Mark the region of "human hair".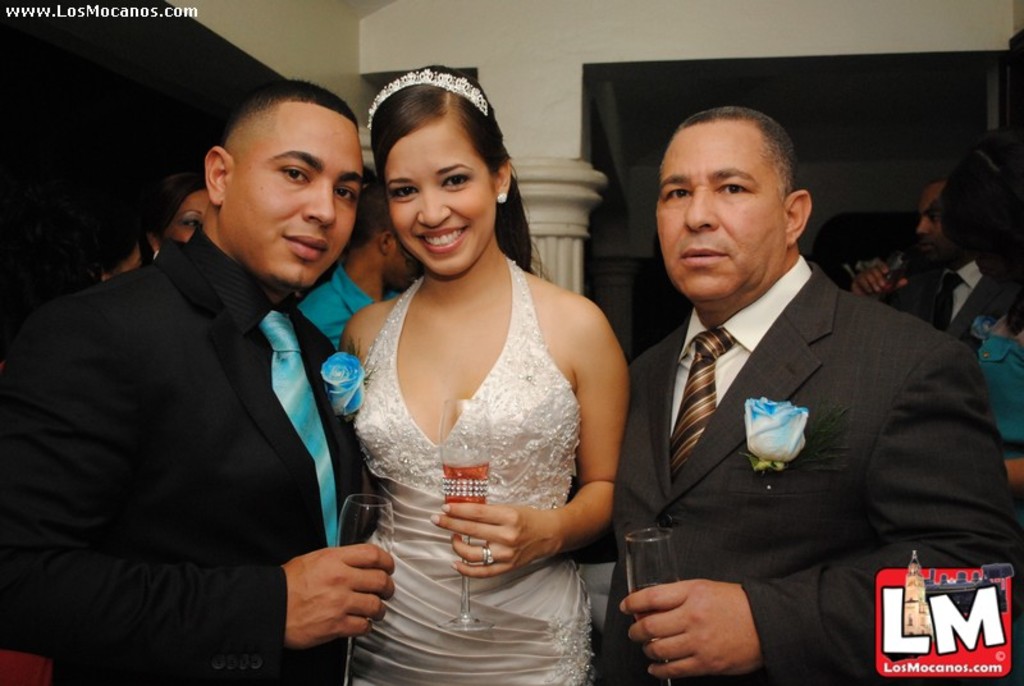
Region: left=352, top=188, right=396, bottom=250.
